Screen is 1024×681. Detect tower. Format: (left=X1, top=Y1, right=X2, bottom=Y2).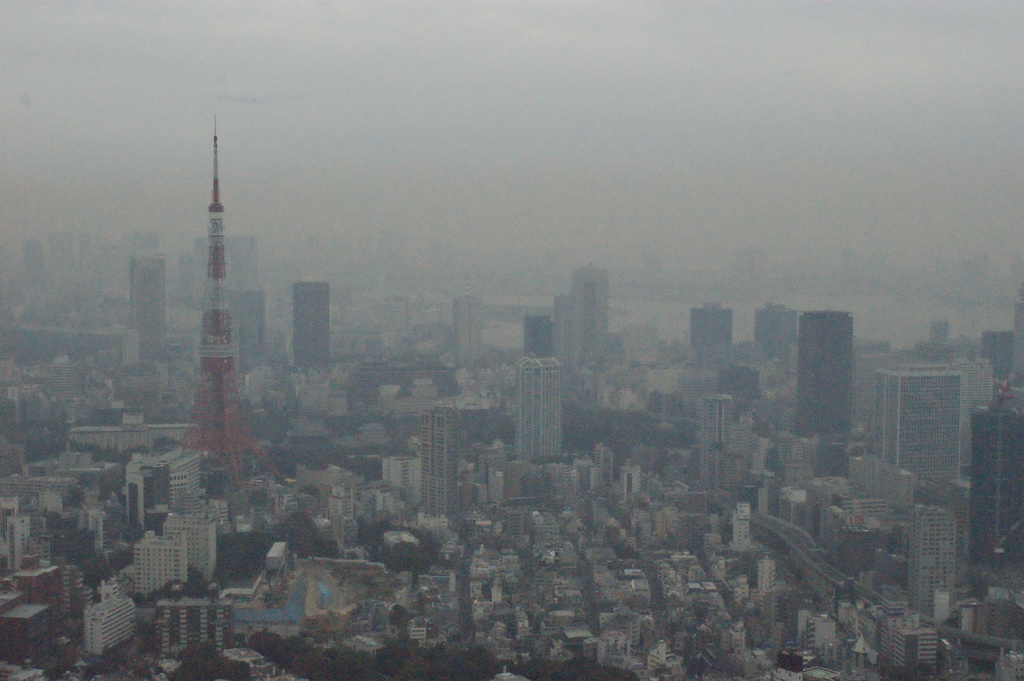
(left=128, top=254, right=180, bottom=363).
